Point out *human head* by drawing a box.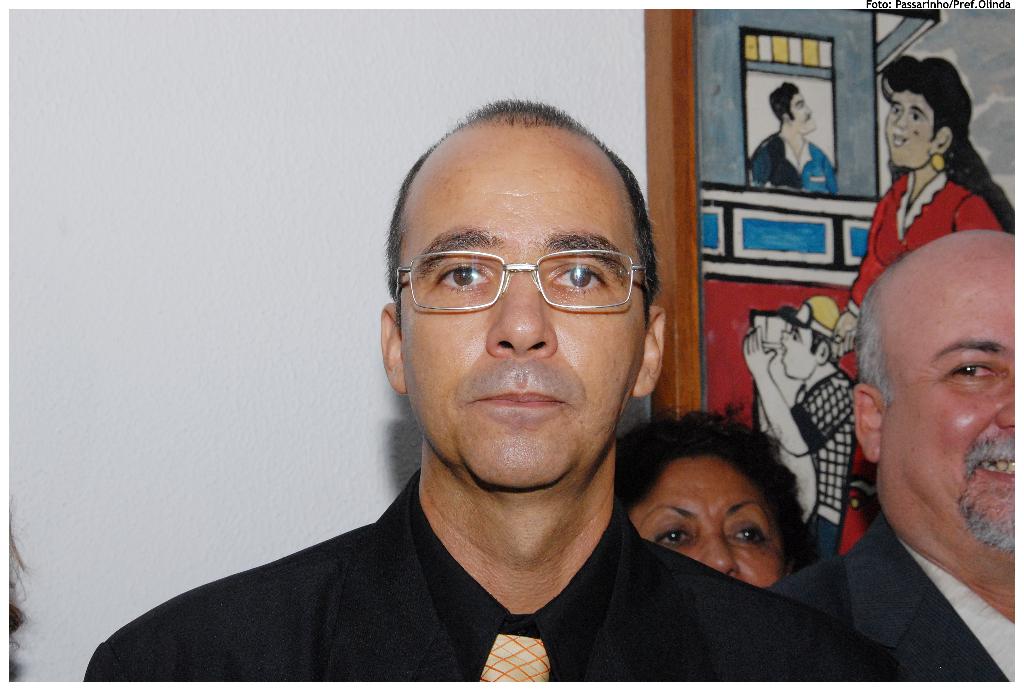
x1=618 y1=422 x2=808 y2=587.
